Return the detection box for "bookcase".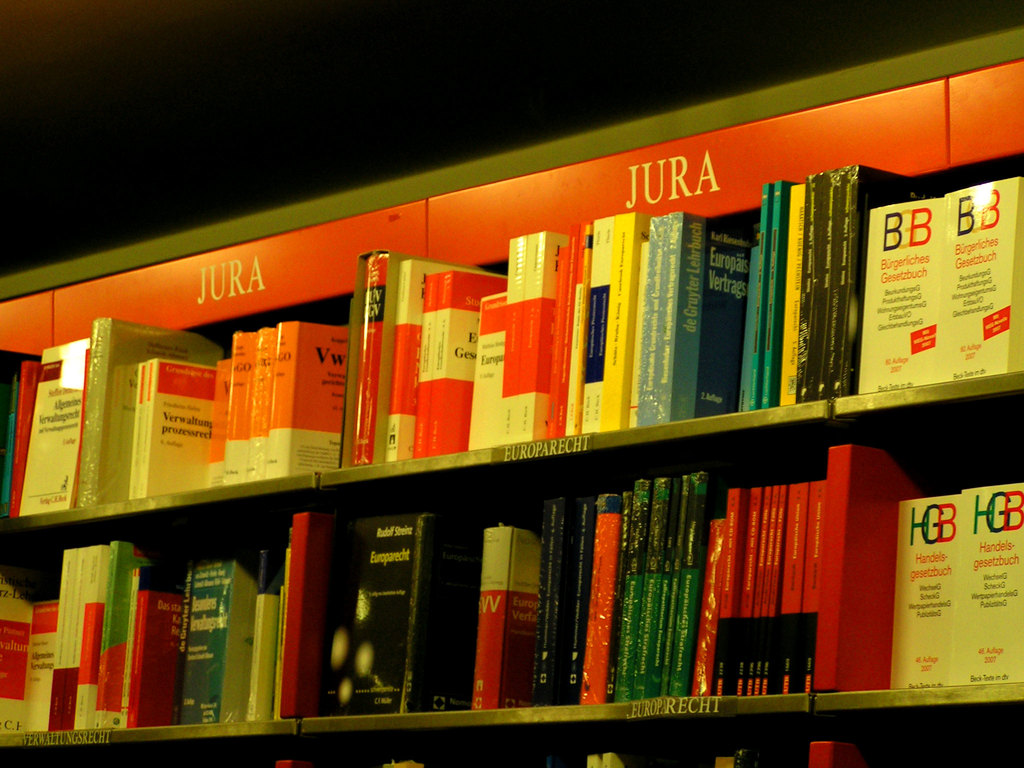
13, 132, 1005, 767.
